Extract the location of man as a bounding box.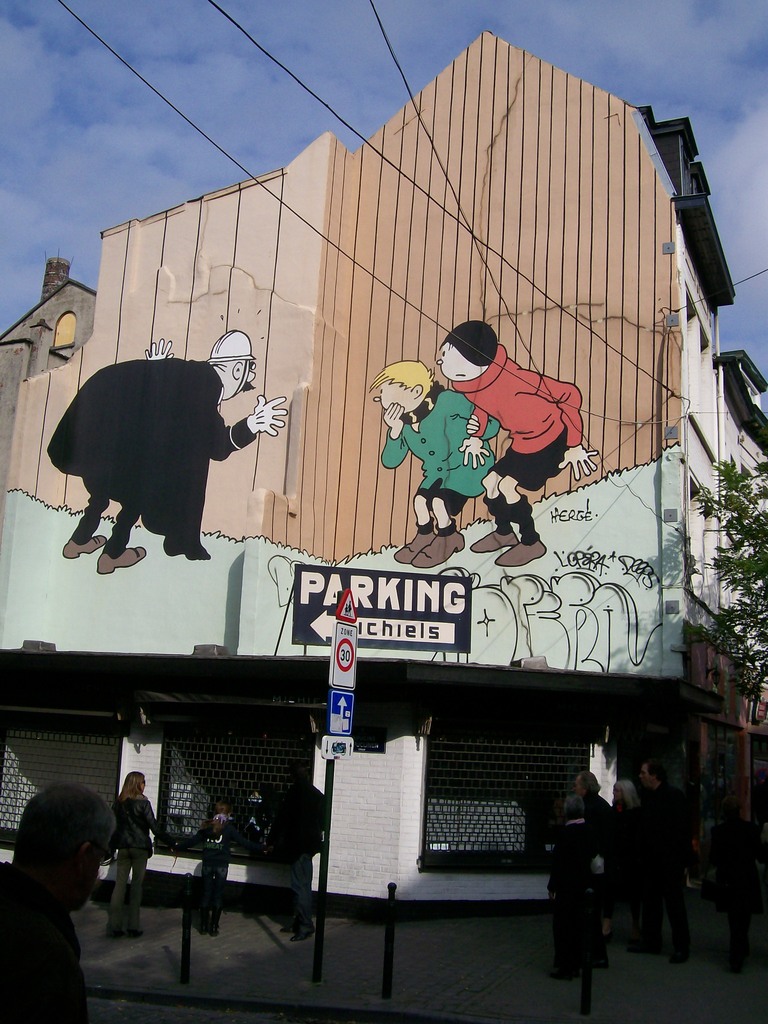
{"x1": 634, "y1": 755, "x2": 697, "y2": 965}.
